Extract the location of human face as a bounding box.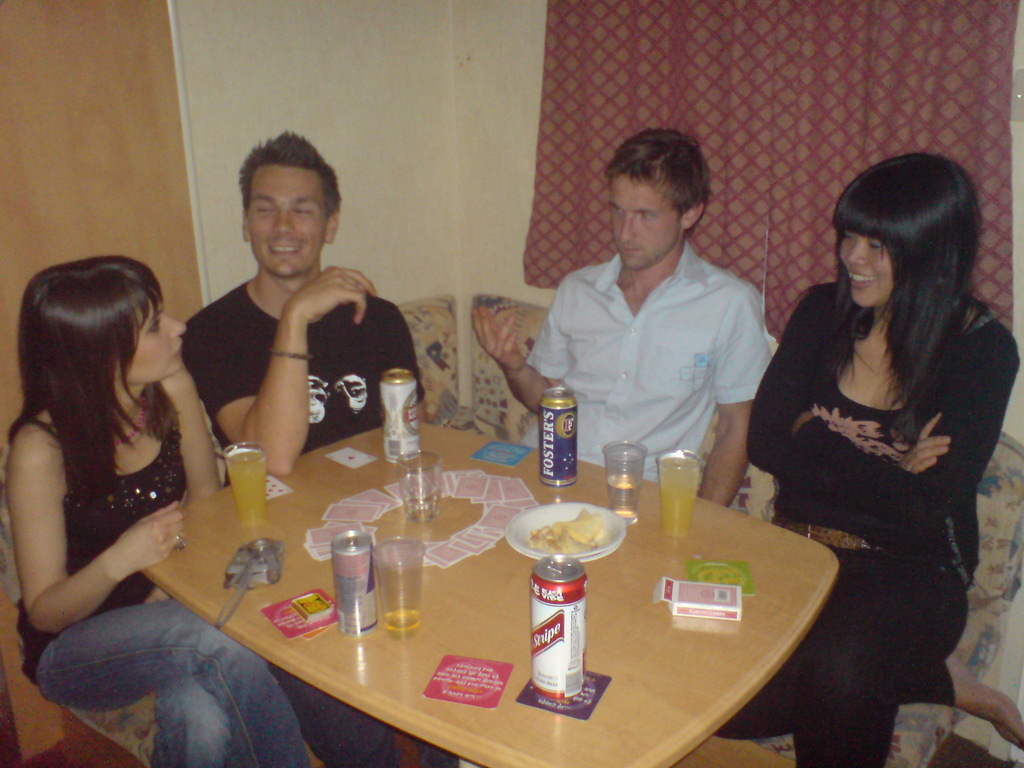
Rect(243, 157, 334, 284).
